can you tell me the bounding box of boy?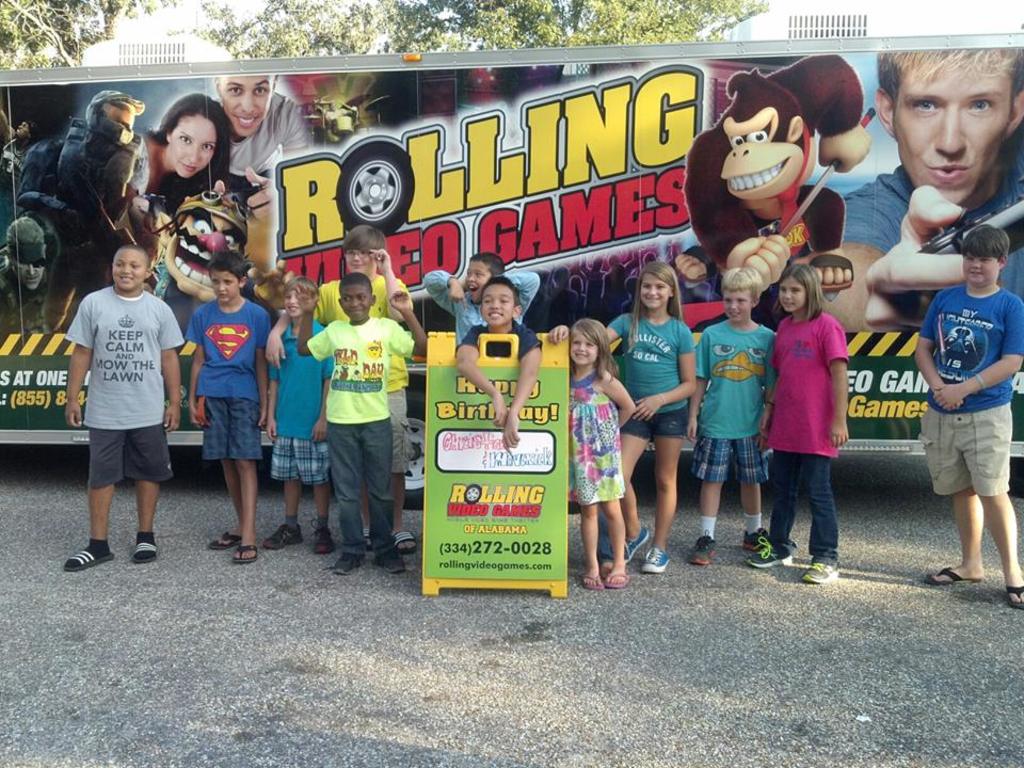
select_region(68, 243, 191, 578).
